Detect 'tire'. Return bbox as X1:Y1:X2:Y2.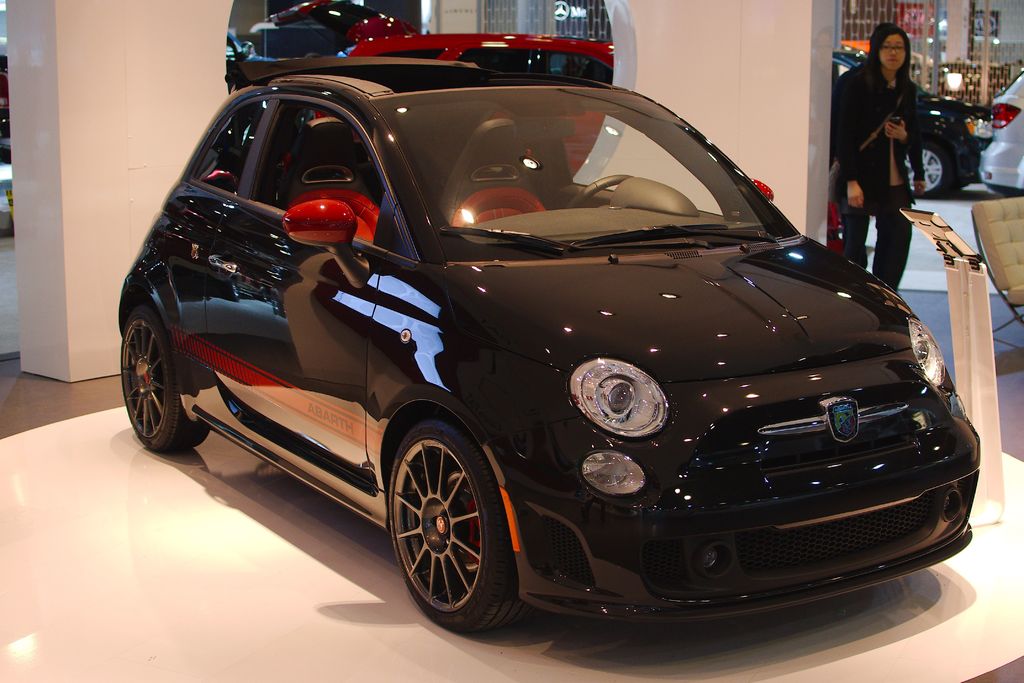
393:424:502:632.
